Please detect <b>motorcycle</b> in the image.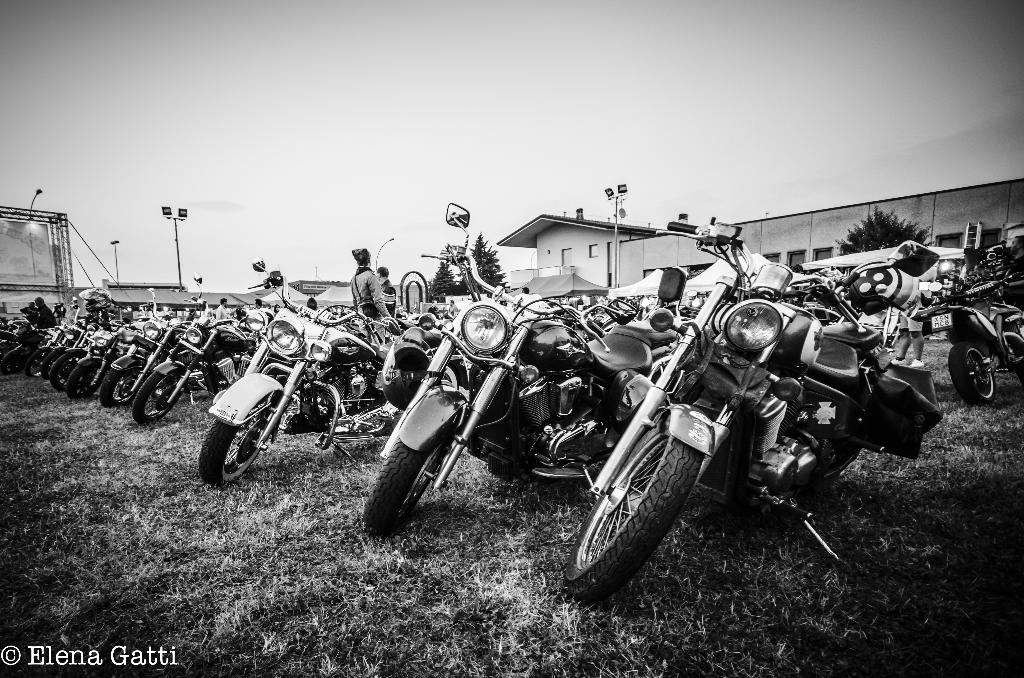
detection(23, 319, 61, 378).
